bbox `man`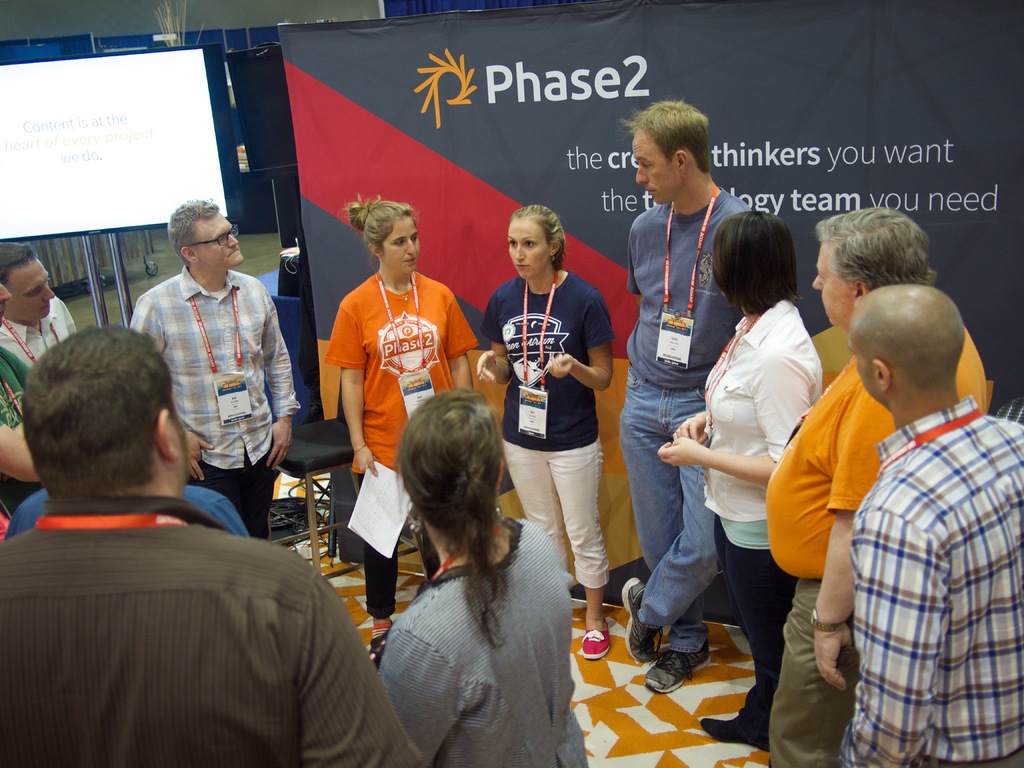
Rect(619, 99, 752, 694)
